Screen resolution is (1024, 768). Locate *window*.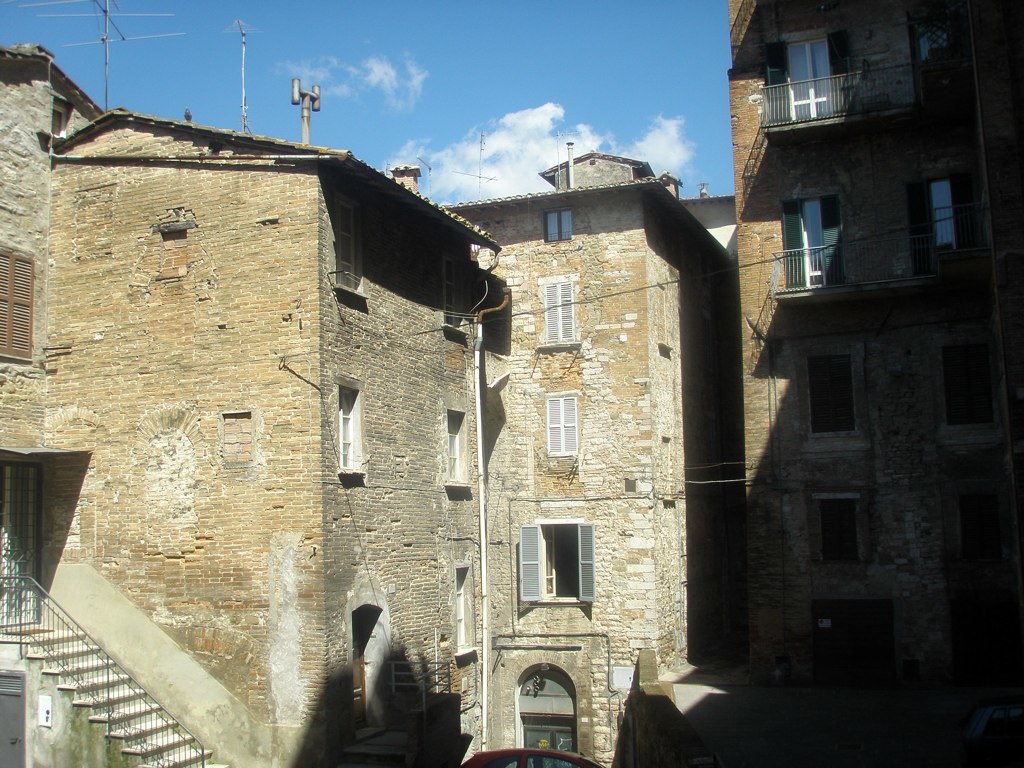
box(545, 215, 572, 239).
